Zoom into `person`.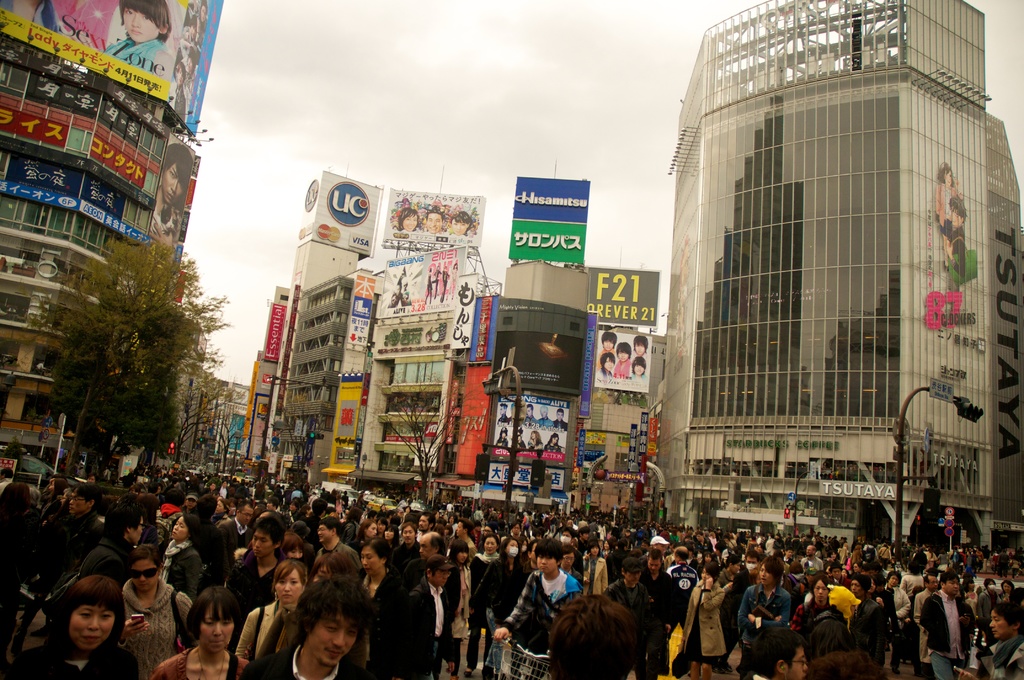
Zoom target: locate(412, 555, 451, 679).
